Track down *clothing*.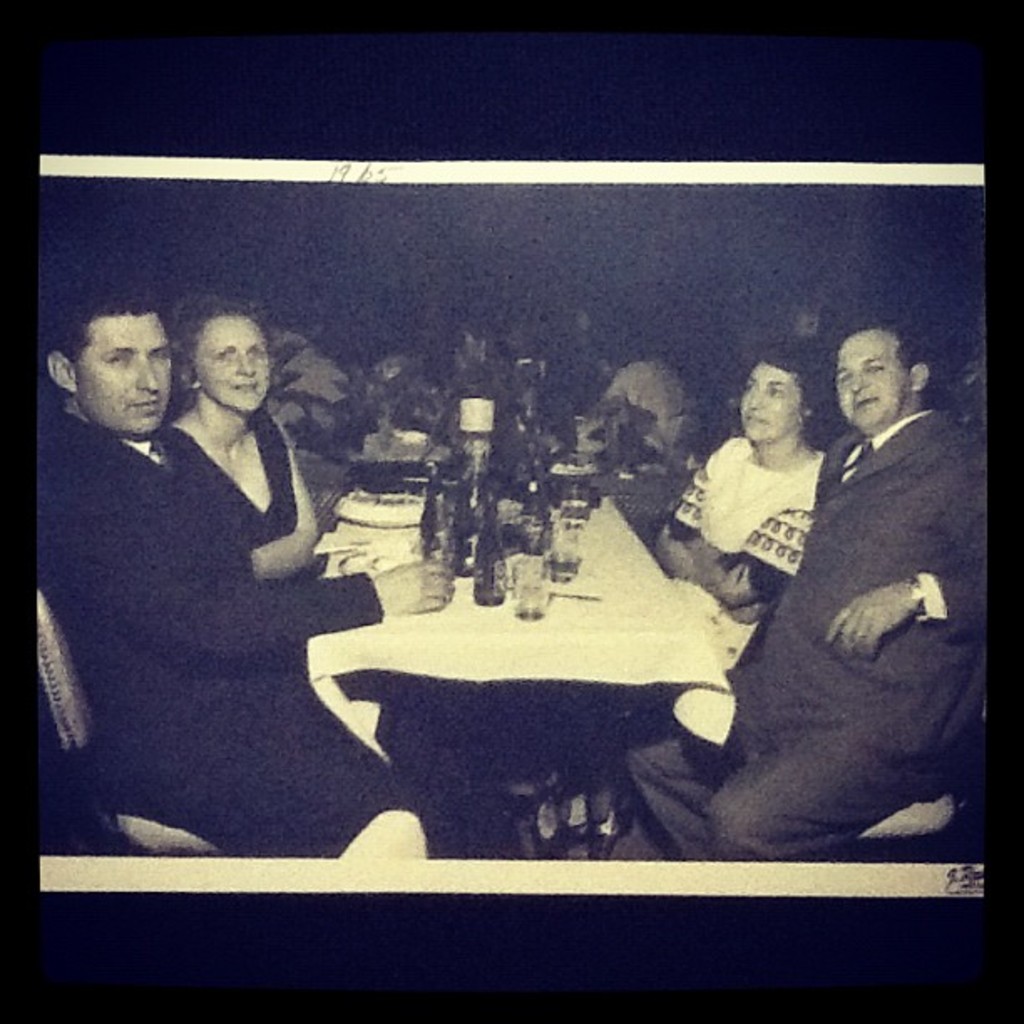
Tracked to select_region(169, 415, 289, 556).
